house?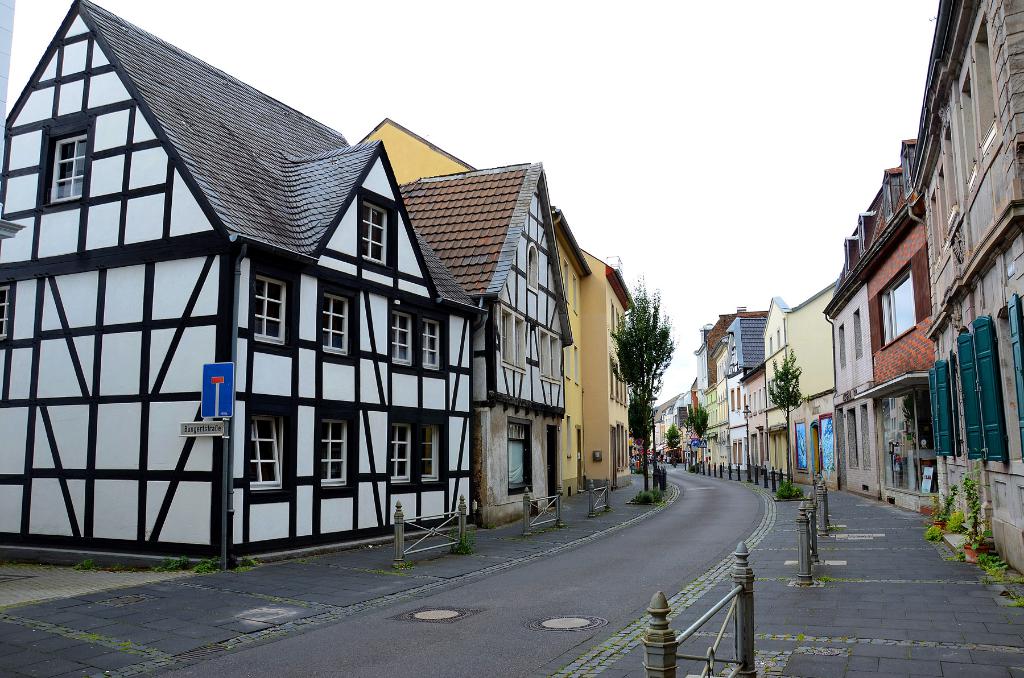
pyautogui.locateOnScreen(414, 190, 566, 529)
